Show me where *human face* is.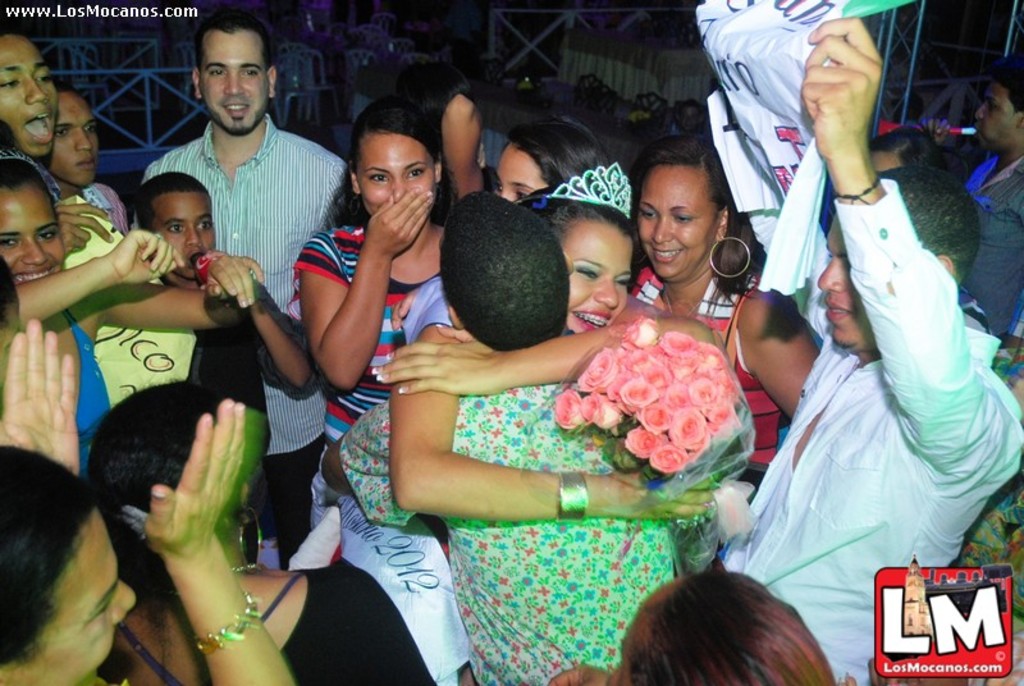
*human face* is at rect(872, 151, 895, 175).
